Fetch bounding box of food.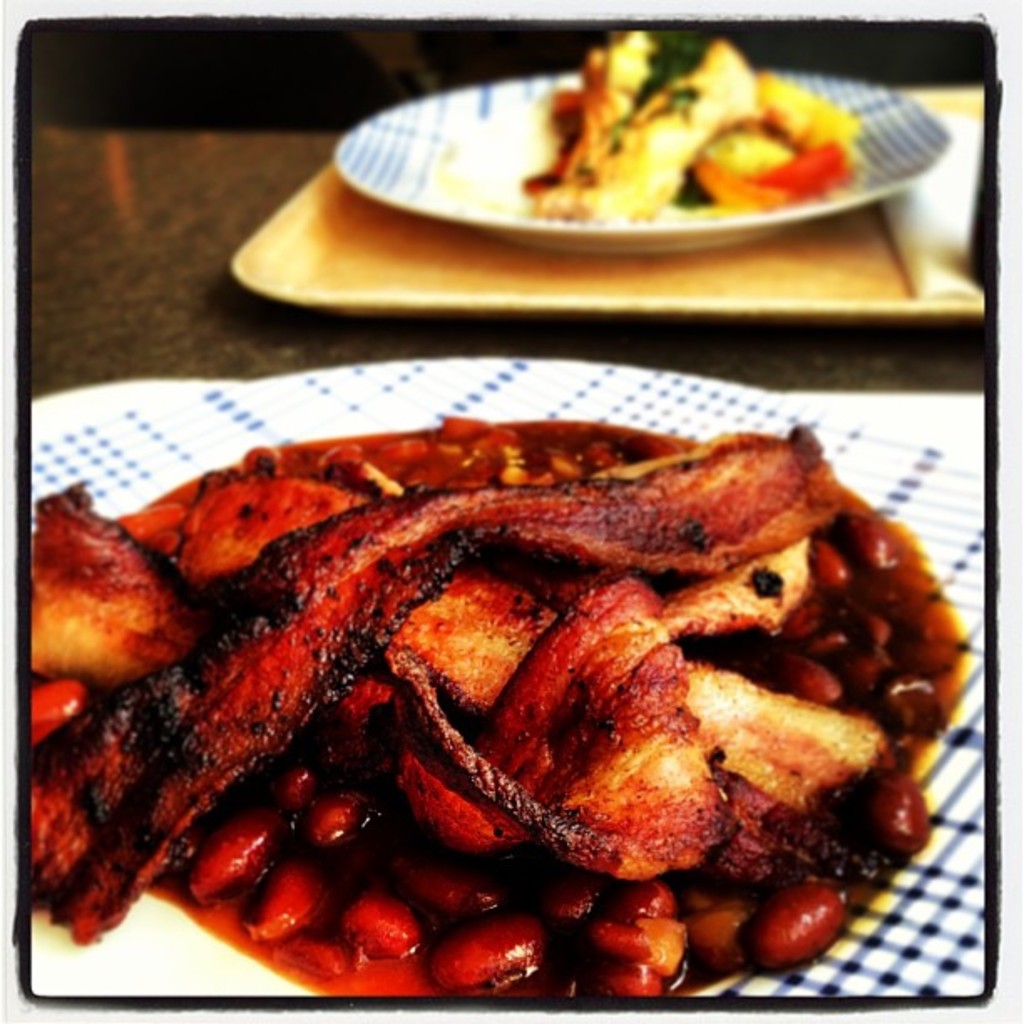
Bbox: bbox(515, 22, 862, 221).
